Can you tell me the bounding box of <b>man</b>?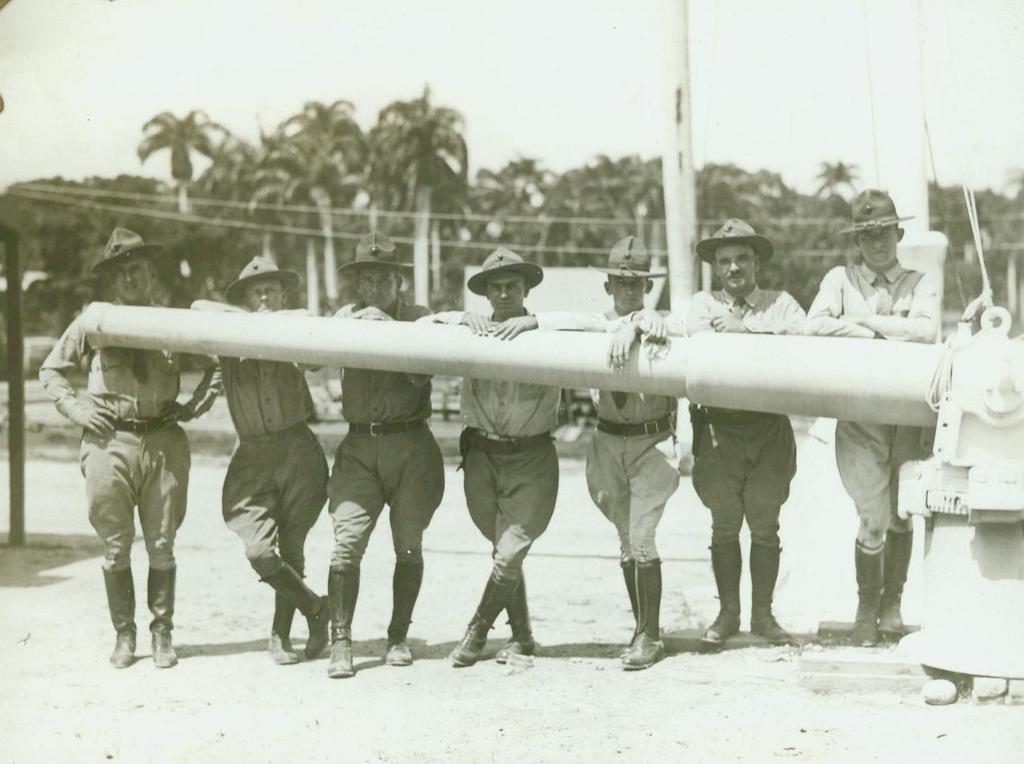
799/188/940/648.
